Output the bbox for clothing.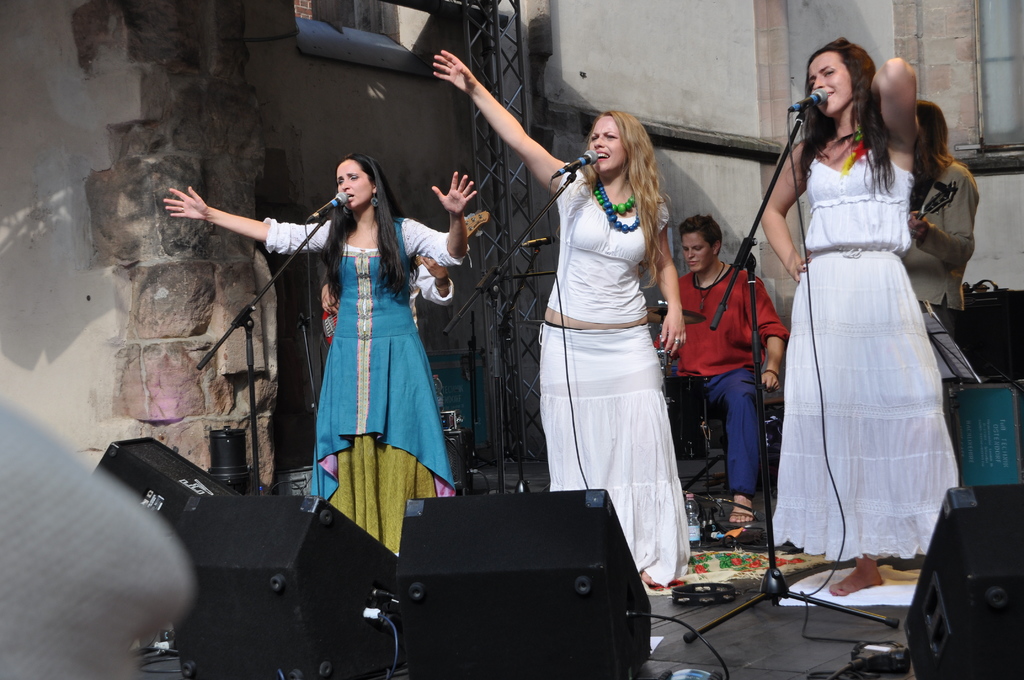
l=770, t=129, r=961, b=559.
